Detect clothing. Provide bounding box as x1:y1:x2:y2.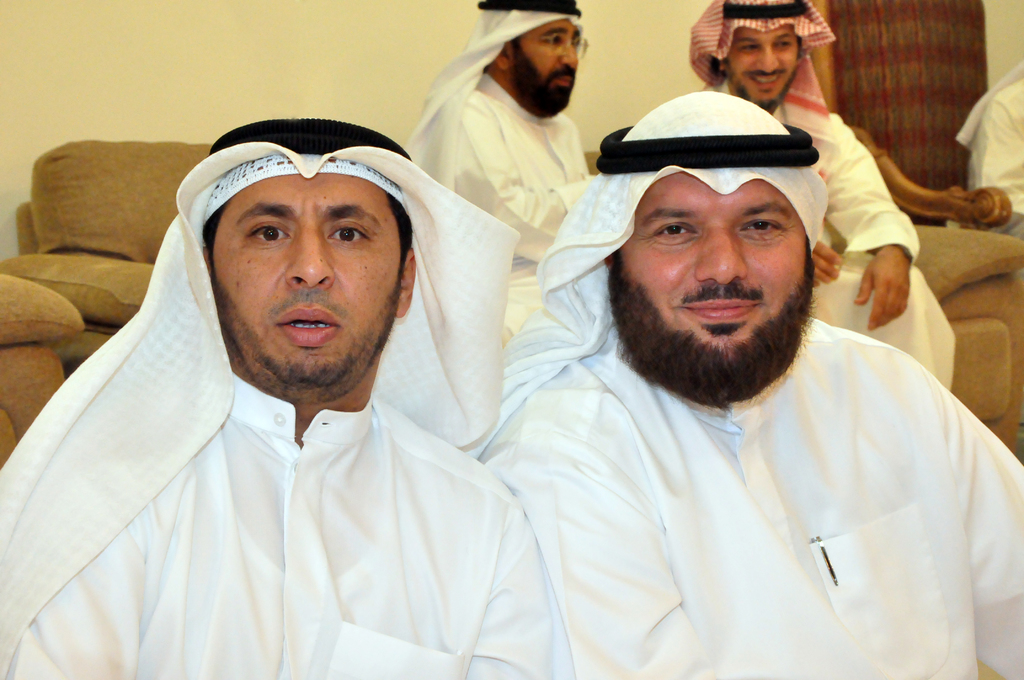
21:122:601:679.
